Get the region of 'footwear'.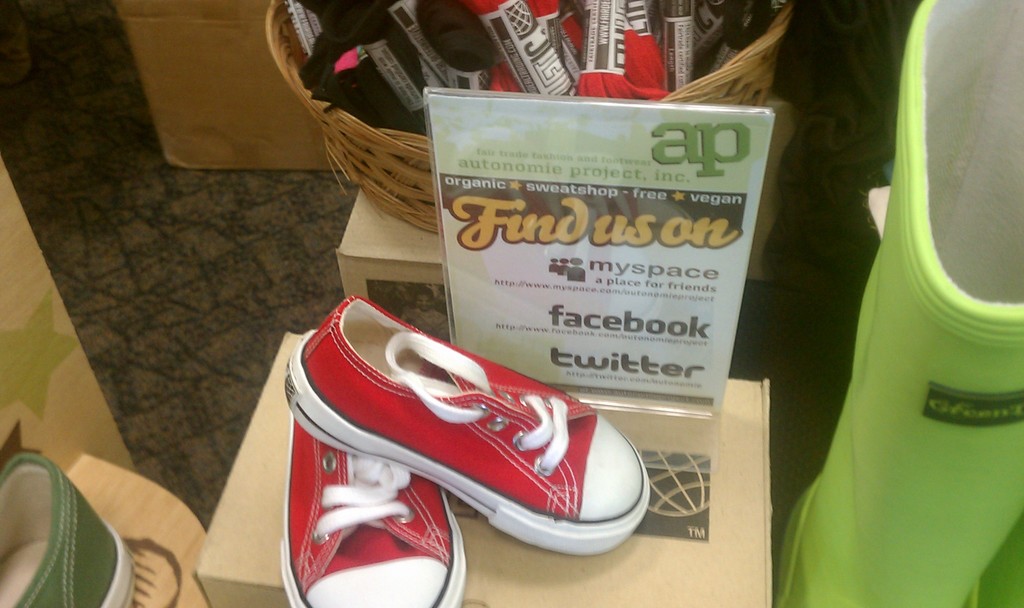
x1=284 y1=292 x2=652 y2=554.
